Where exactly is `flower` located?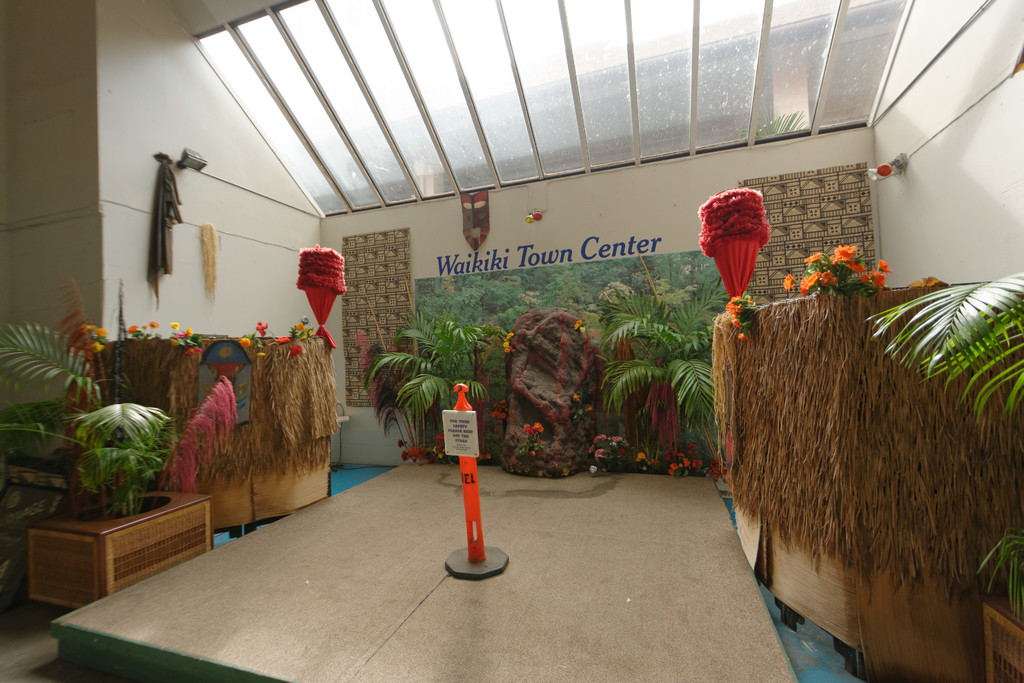
Its bounding box is x1=287, y1=343, x2=300, y2=359.
